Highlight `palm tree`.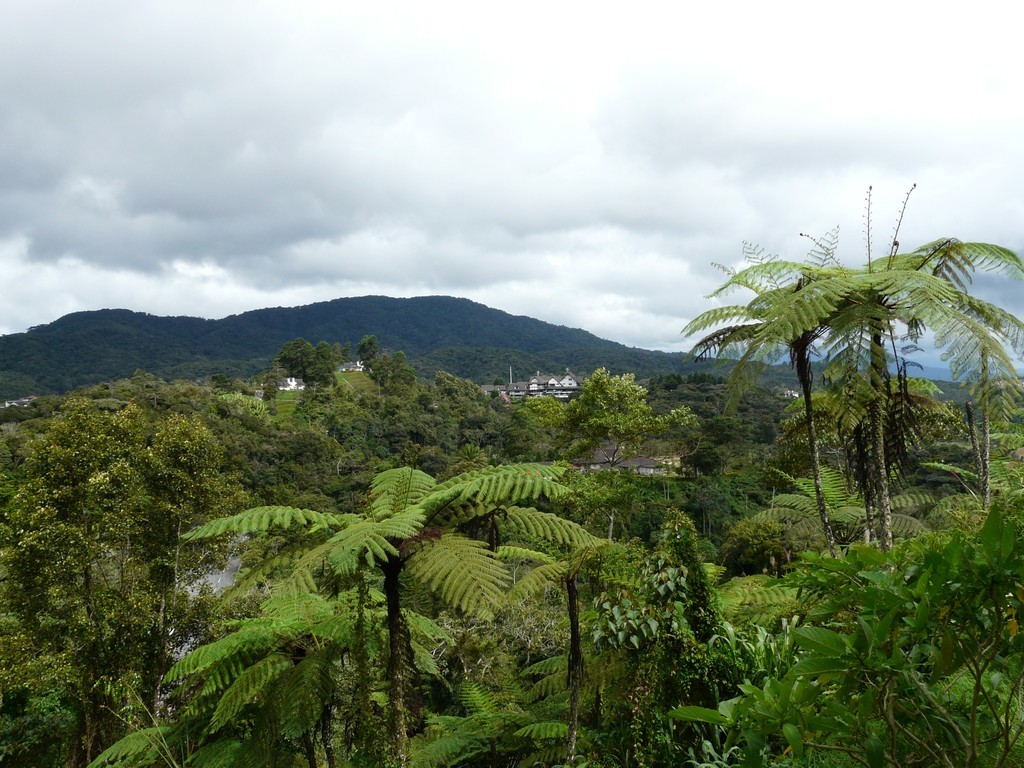
Highlighted region: select_region(201, 453, 505, 767).
